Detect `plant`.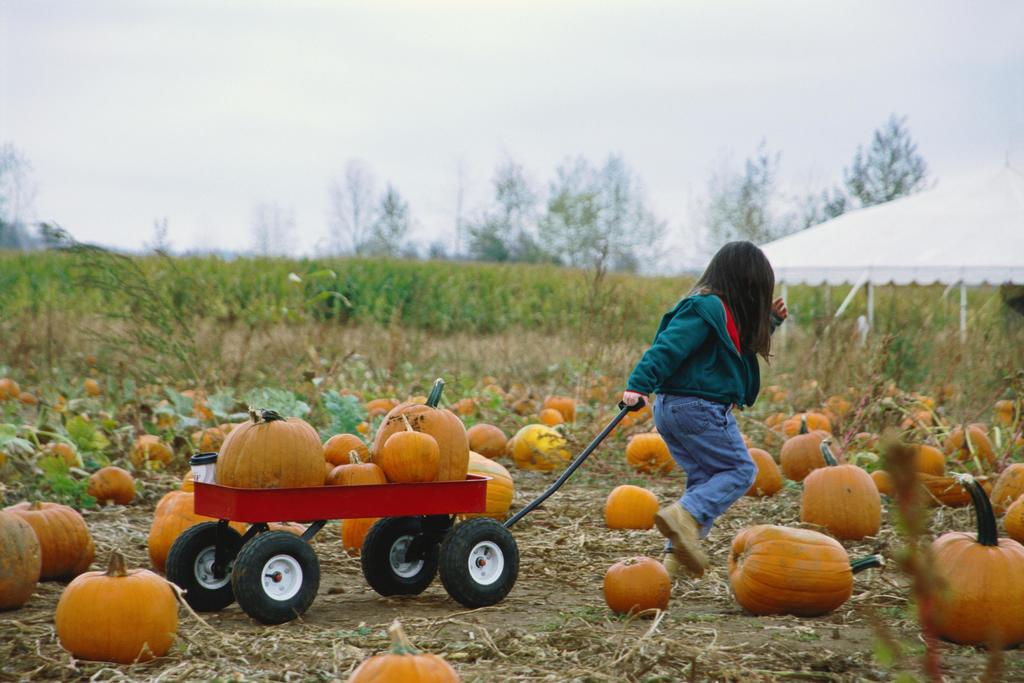
Detected at region(788, 628, 820, 643).
